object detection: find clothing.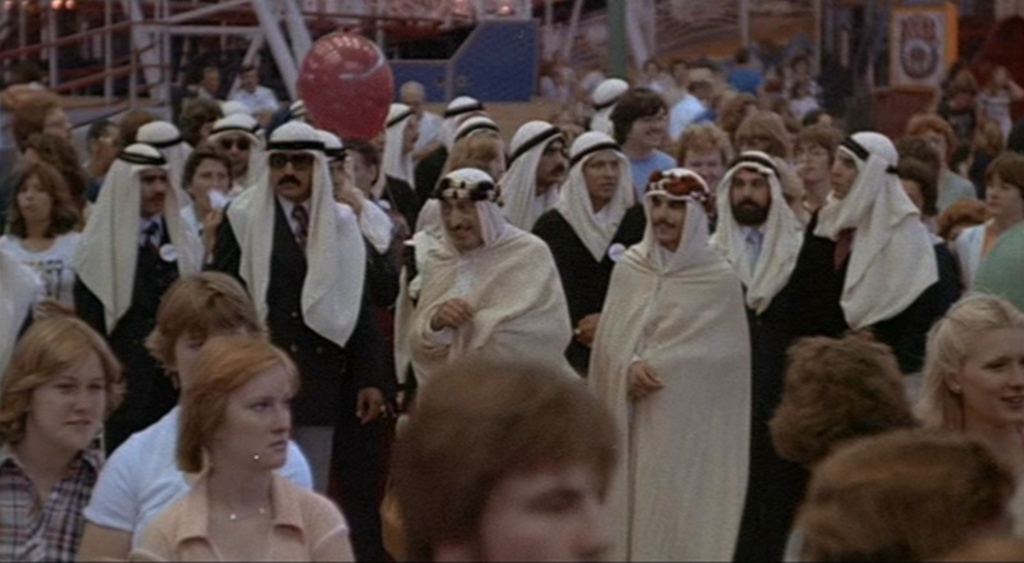
[left=773, top=202, right=955, bottom=384].
